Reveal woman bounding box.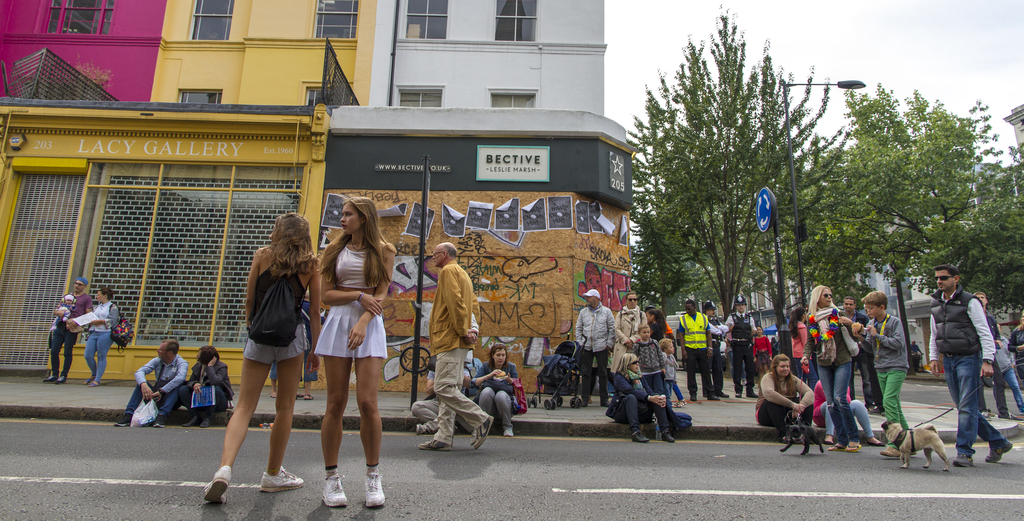
Revealed: (83, 287, 120, 388).
